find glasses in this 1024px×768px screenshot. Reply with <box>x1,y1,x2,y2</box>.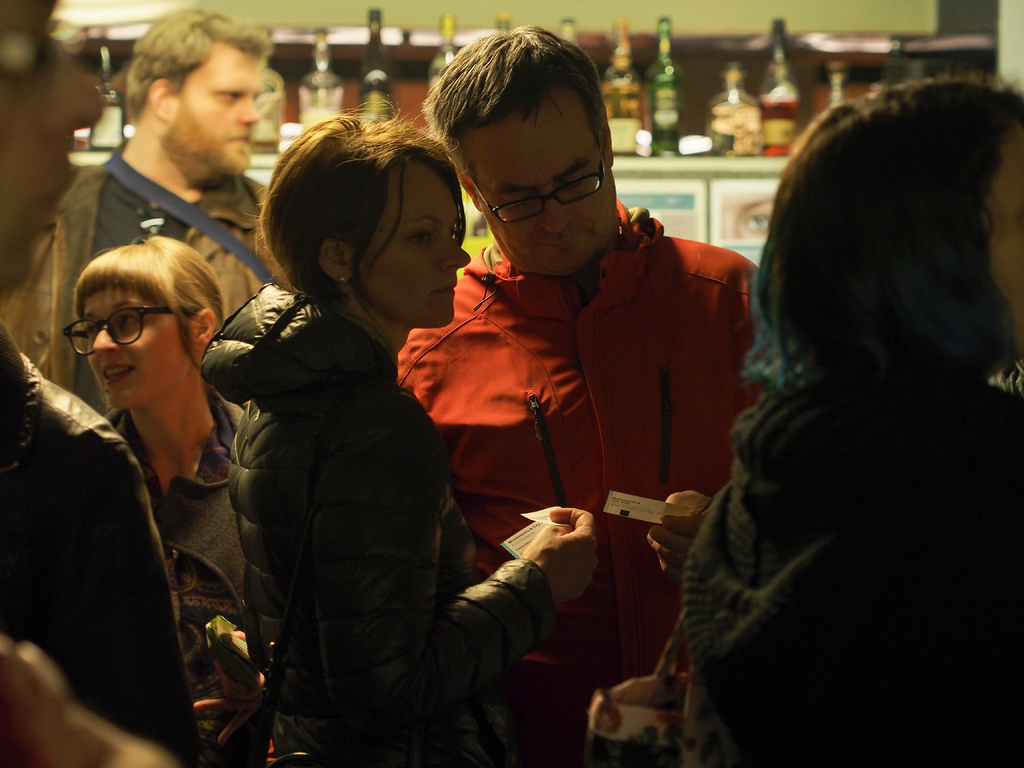
<box>472,128,608,226</box>.
